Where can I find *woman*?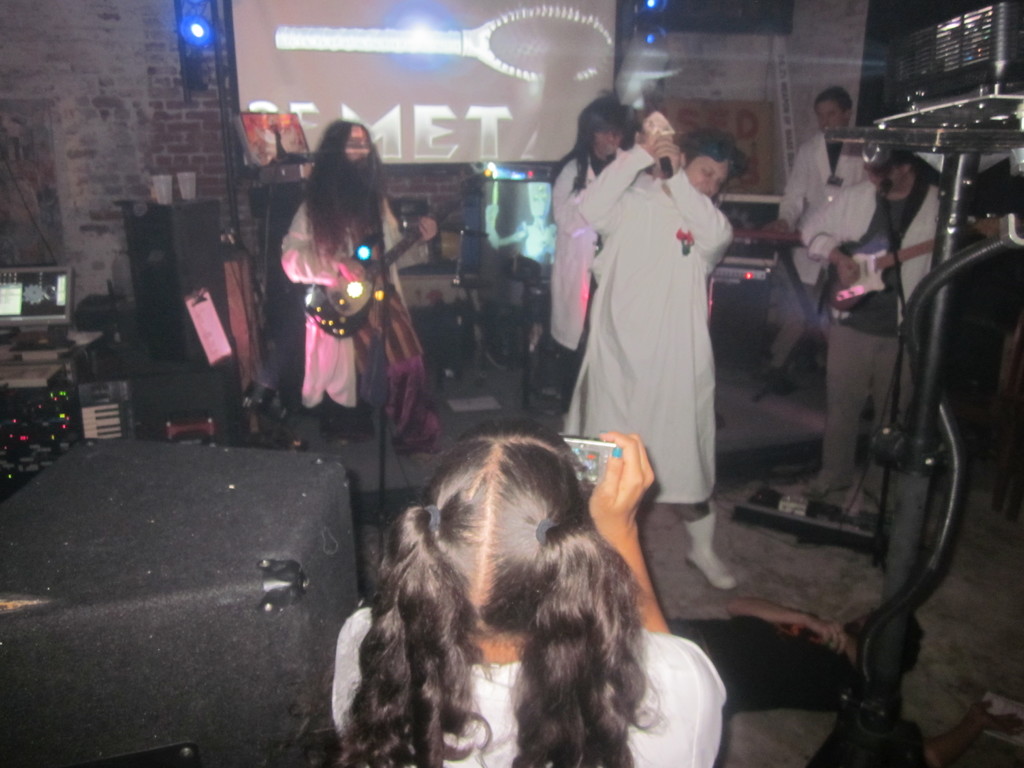
You can find it at rect(329, 422, 724, 767).
